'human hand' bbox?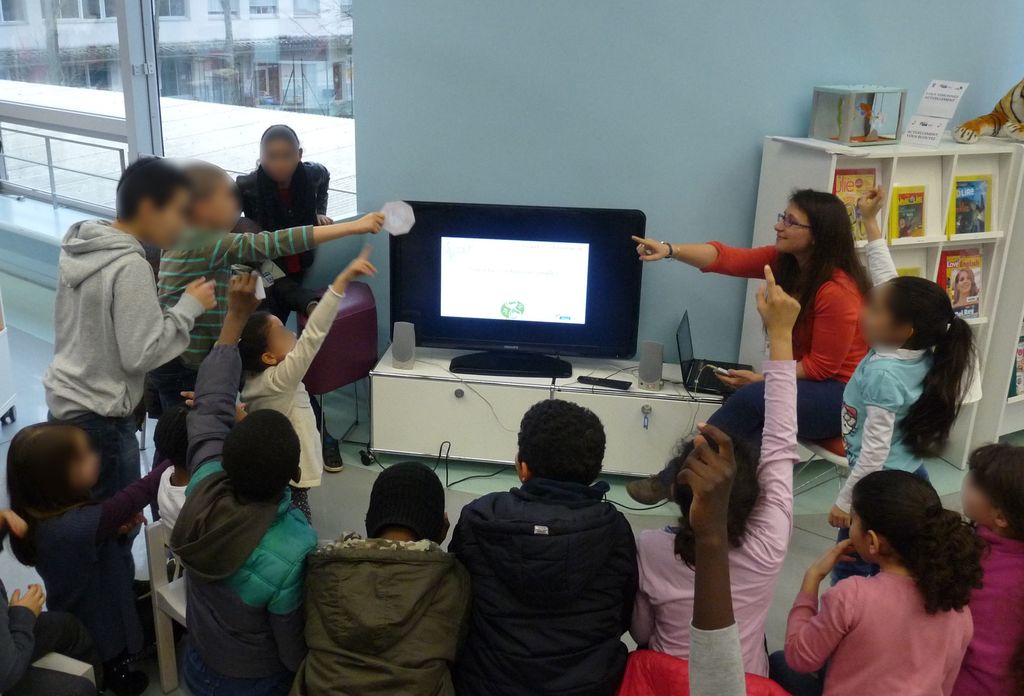
<region>629, 235, 675, 263</region>
